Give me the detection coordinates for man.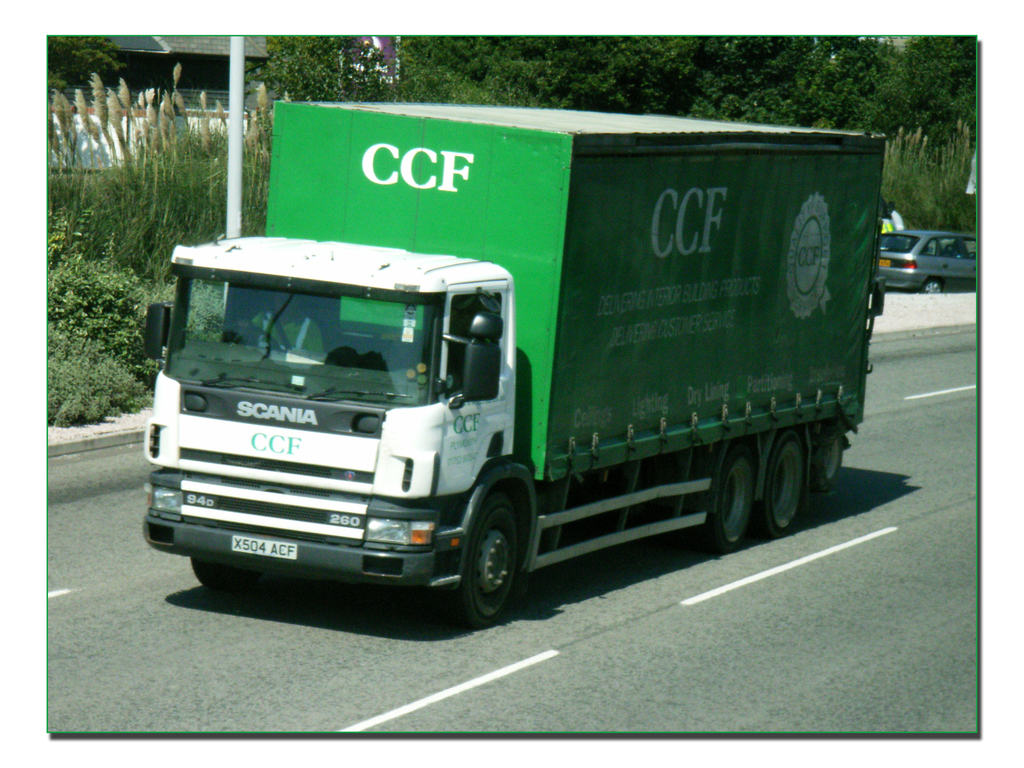
[x1=236, y1=291, x2=323, y2=356].
